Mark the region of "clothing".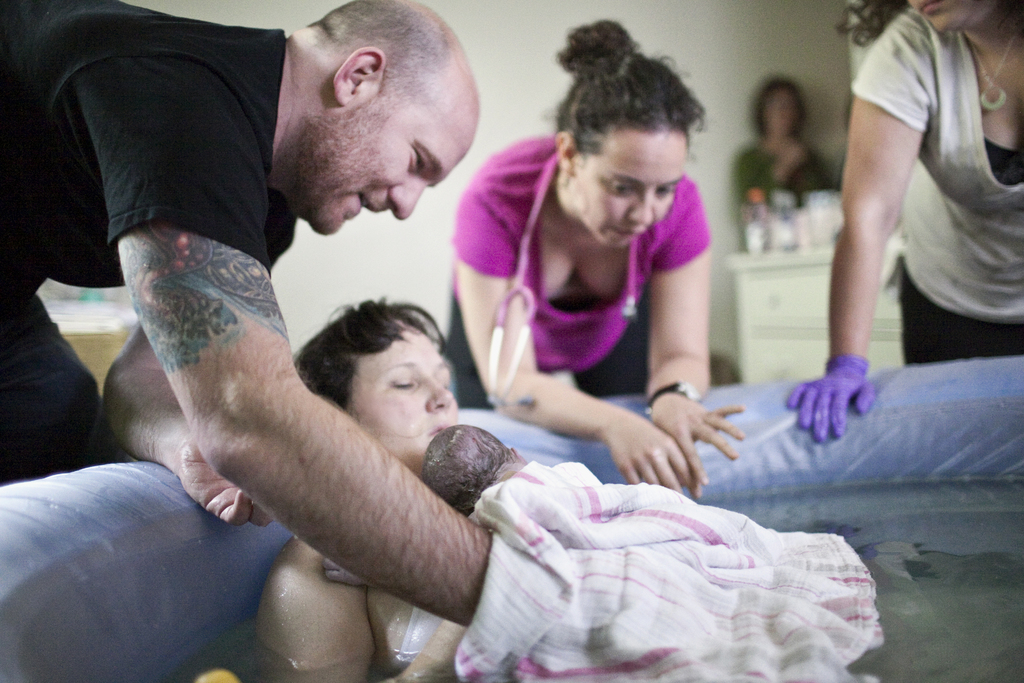
Region: Rect(734, 138, 823, 246).
